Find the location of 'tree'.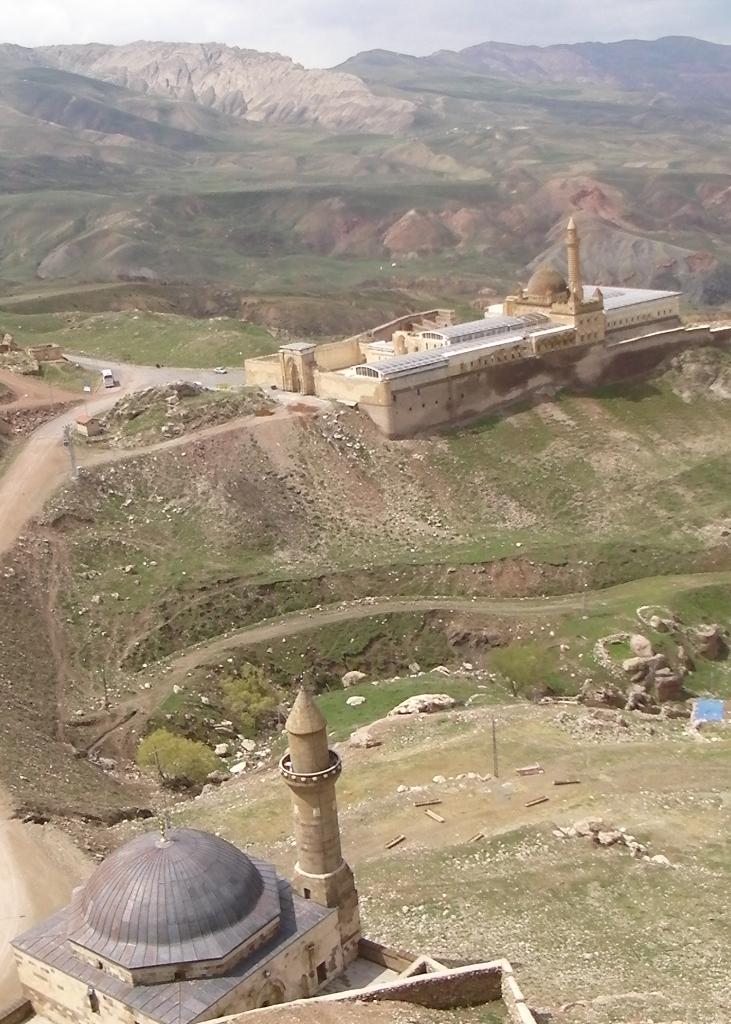
Location: (220, 662, 286, 735).
